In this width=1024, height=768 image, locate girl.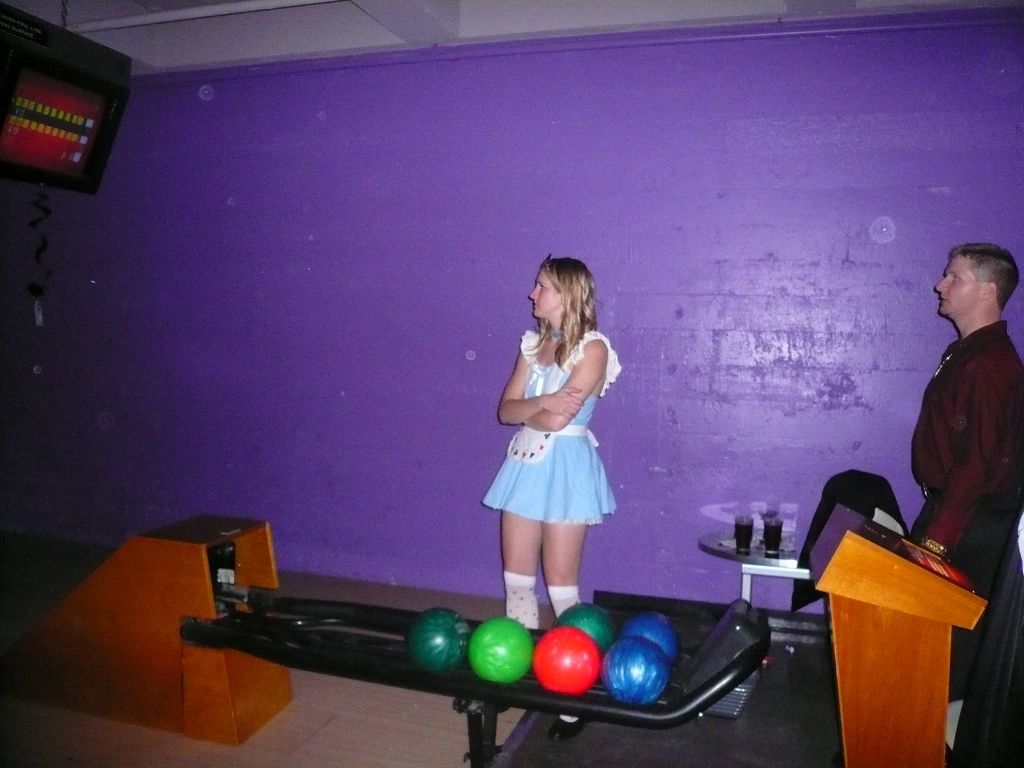
Bounding box: (left=479, top=253, right=619, bottom=741).
